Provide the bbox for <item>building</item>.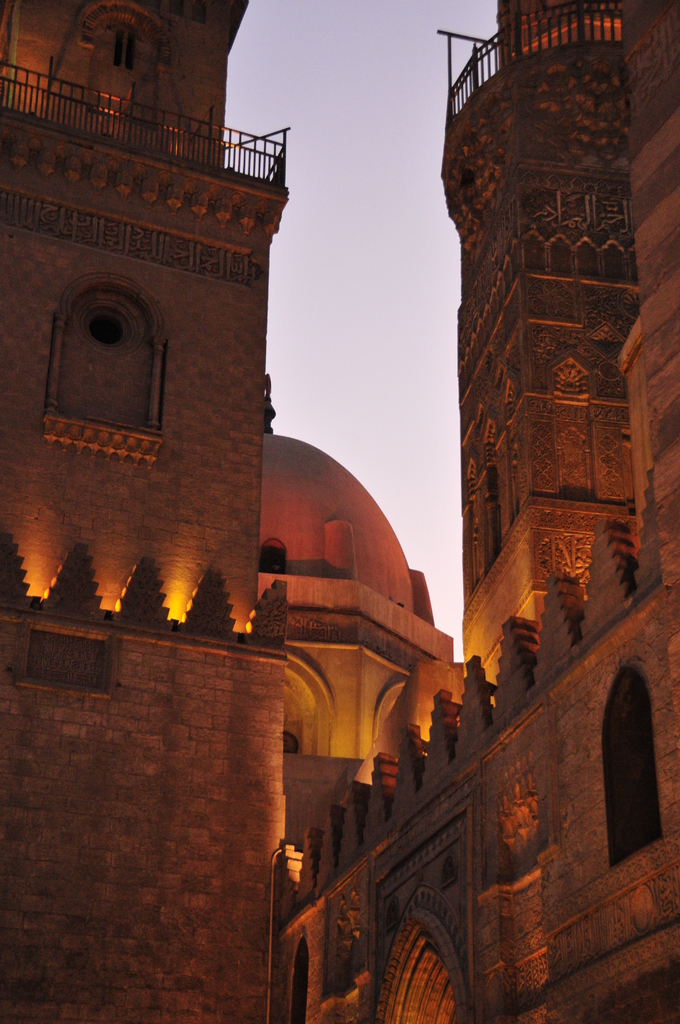
(0,0,679,1023).
